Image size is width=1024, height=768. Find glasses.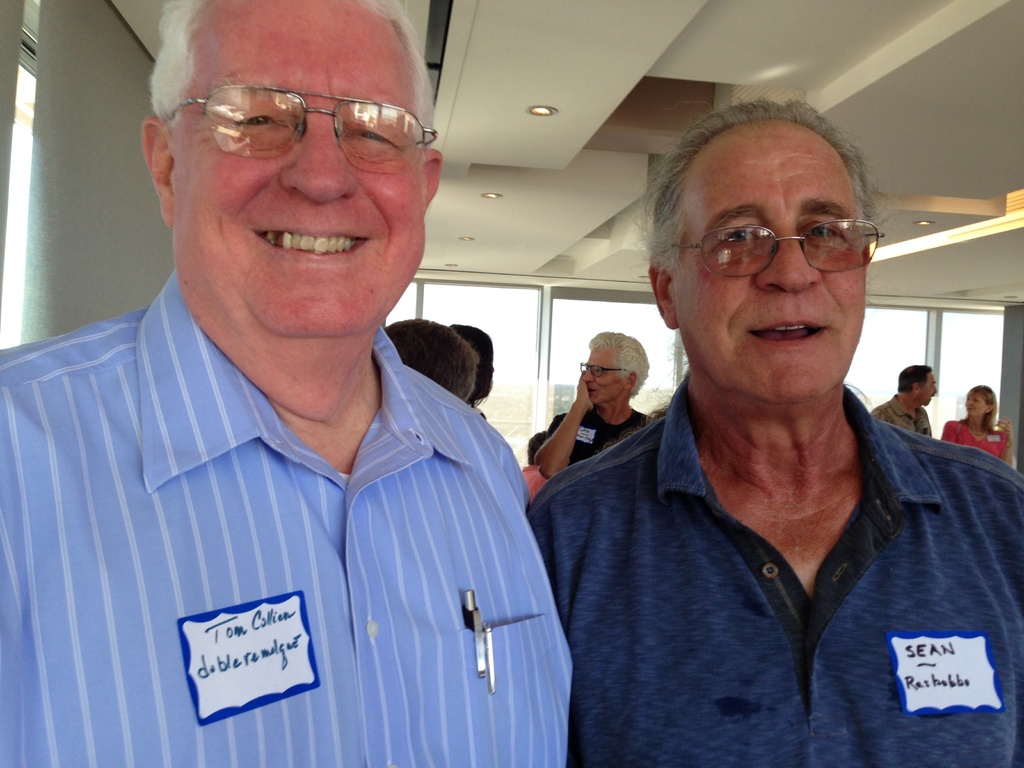
select_region(669, 217, 884, 278).
